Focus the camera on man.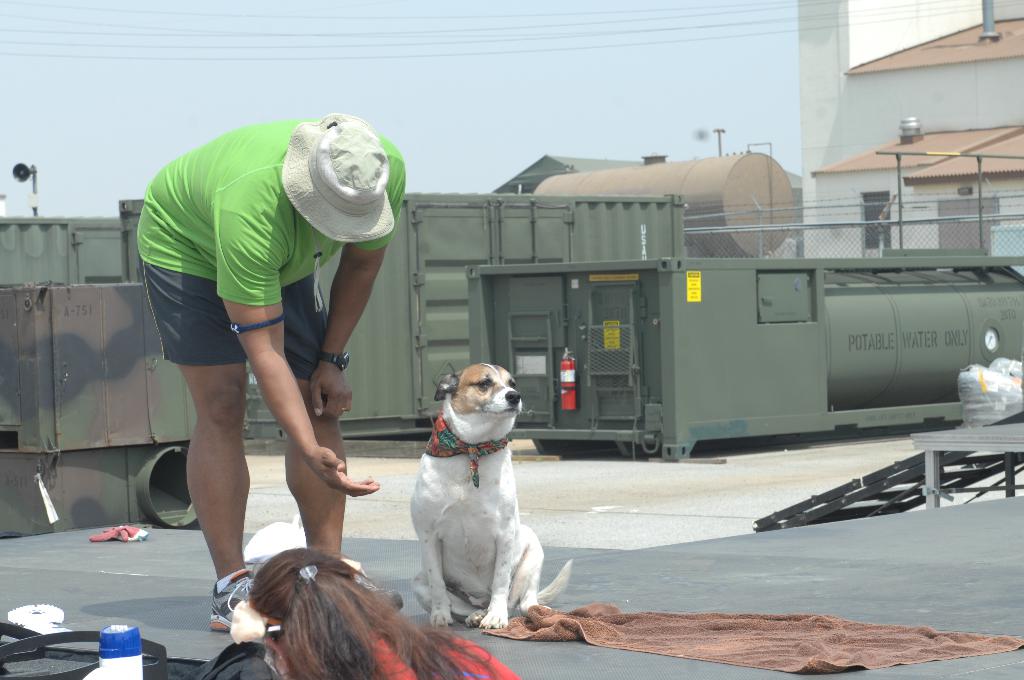
Focus region: (134, 115, 406, 637).
